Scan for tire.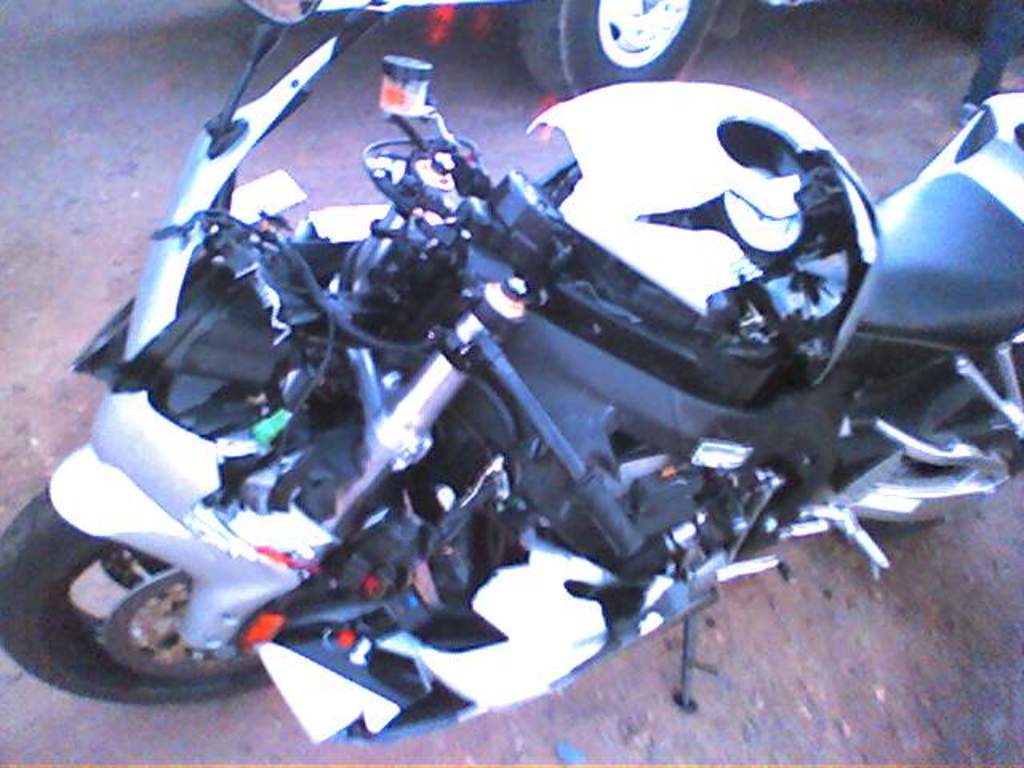
Scan result: 19,493,248,709.
